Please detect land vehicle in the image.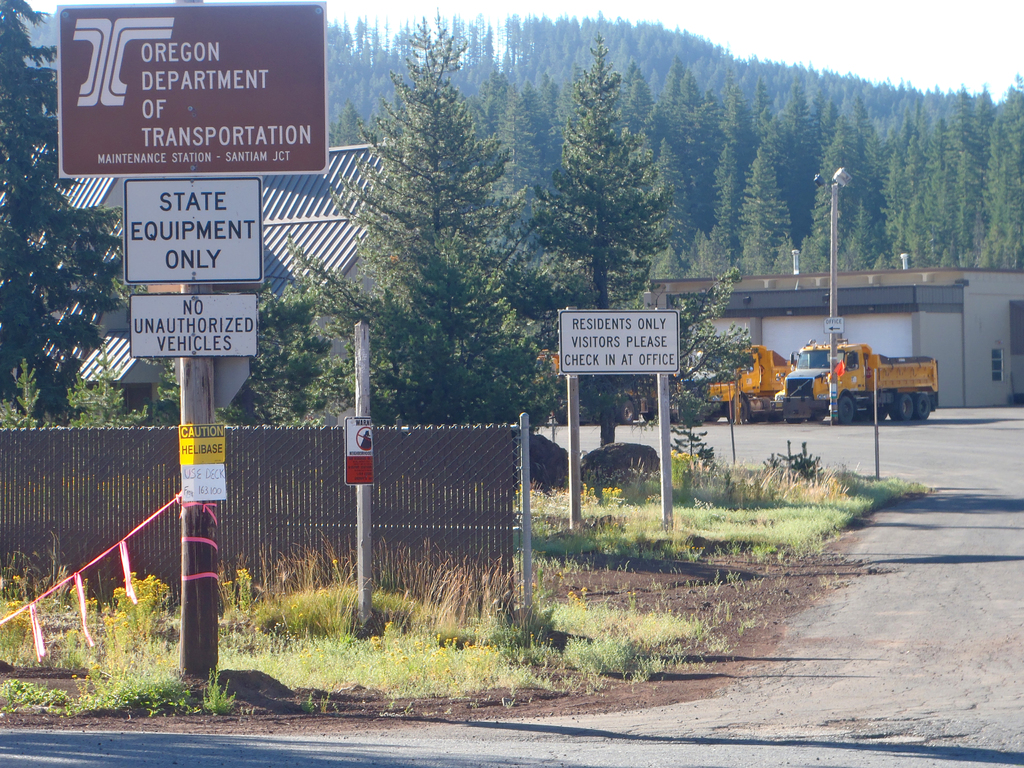
locate(708, 342, 789, 420).
